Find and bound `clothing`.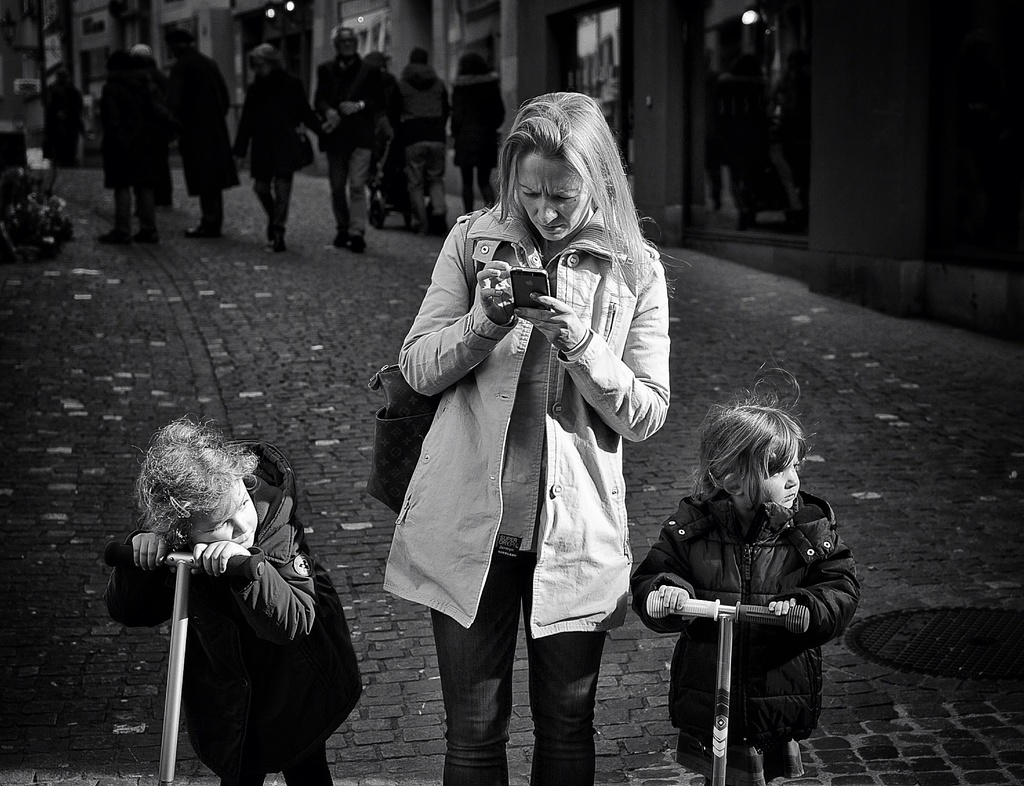
Bound: <bbox>314, 52, 390, 232</bbox>.
